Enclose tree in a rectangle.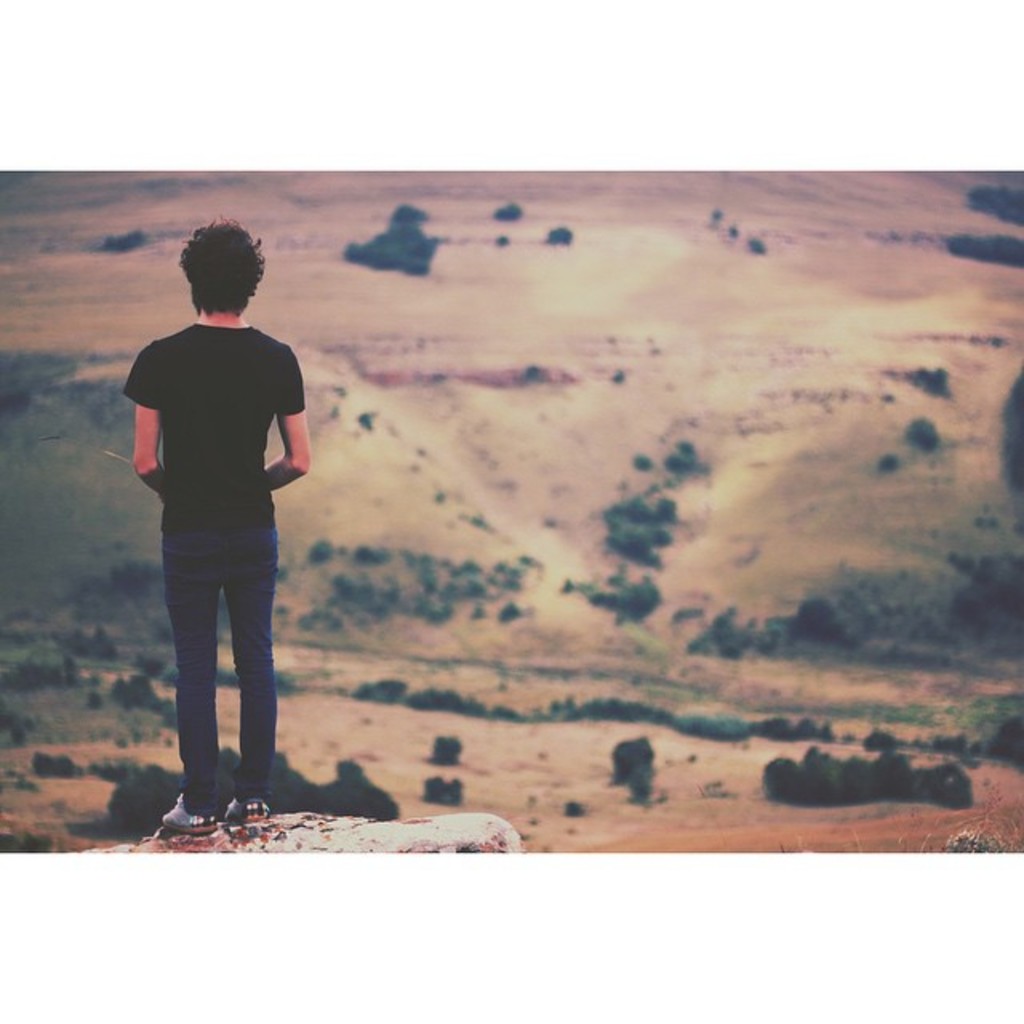
(22, 749, 102, 786).
